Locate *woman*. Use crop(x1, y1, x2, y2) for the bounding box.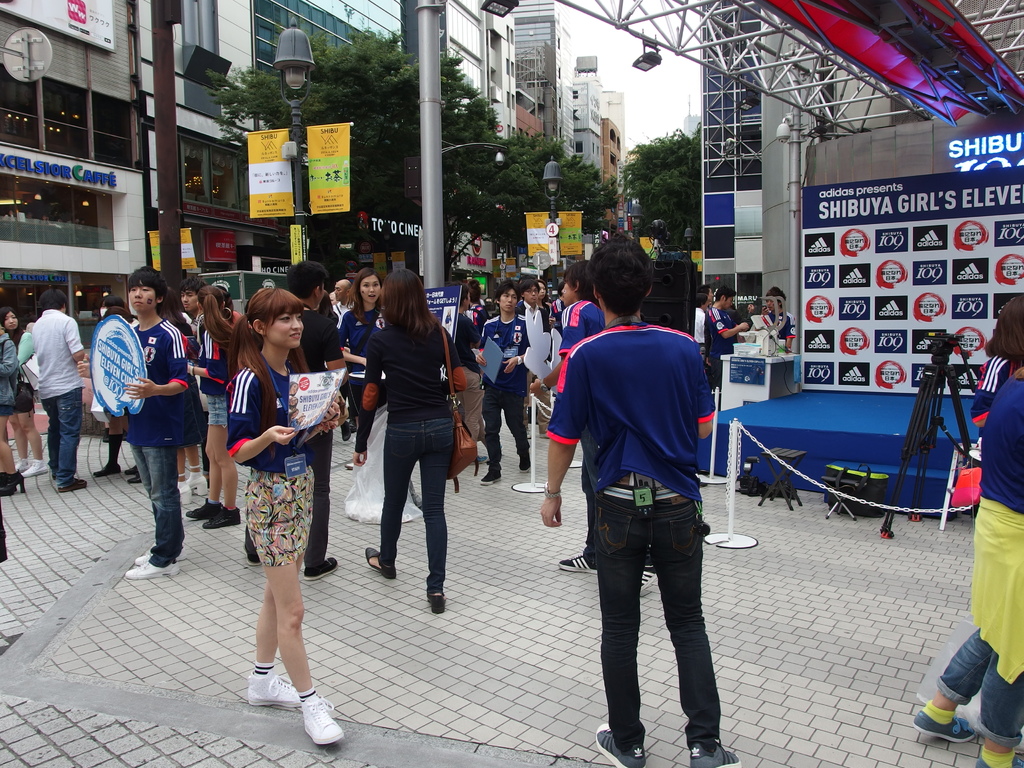
crop(180, 286, 237, 528).
